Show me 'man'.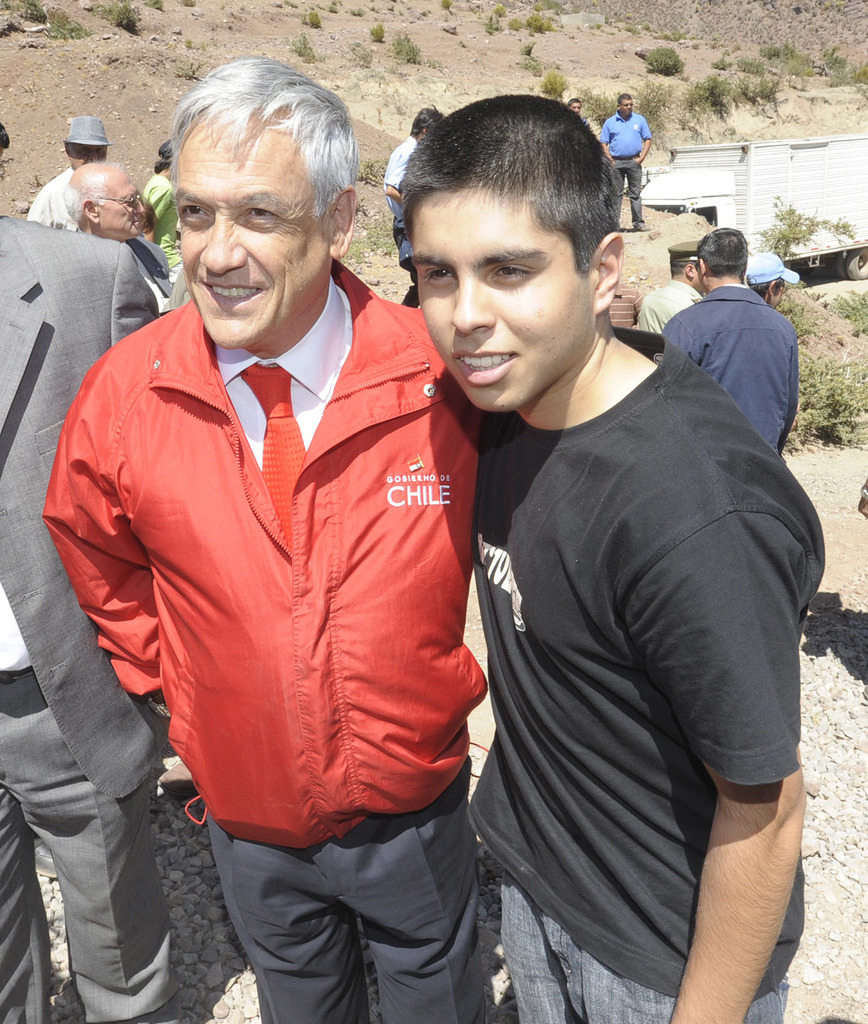
'man' is here: 661, 227, 801, 457.
